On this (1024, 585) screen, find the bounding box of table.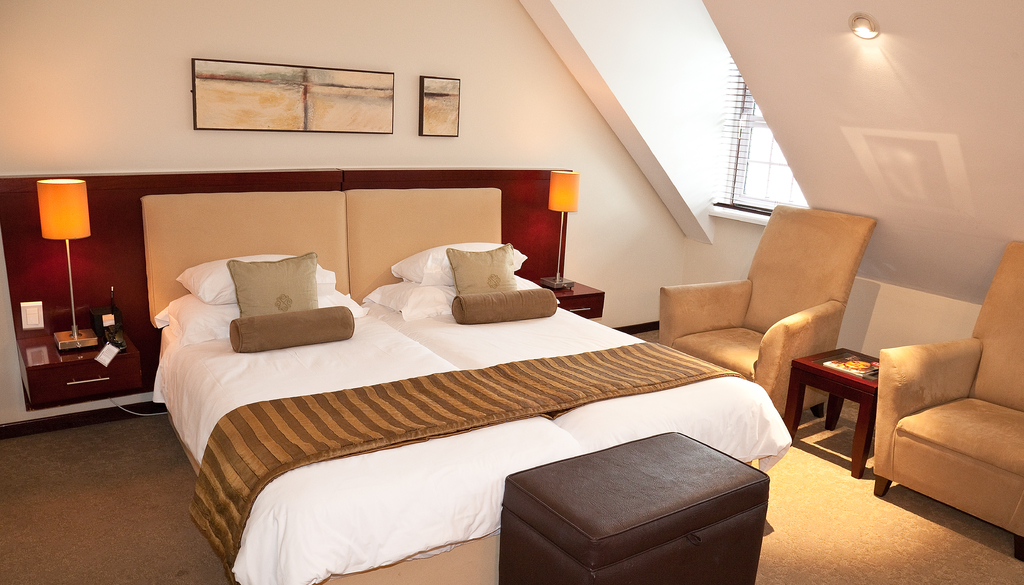
Bounding box: (x1=785, y1=342, x2=895, y2=488).
